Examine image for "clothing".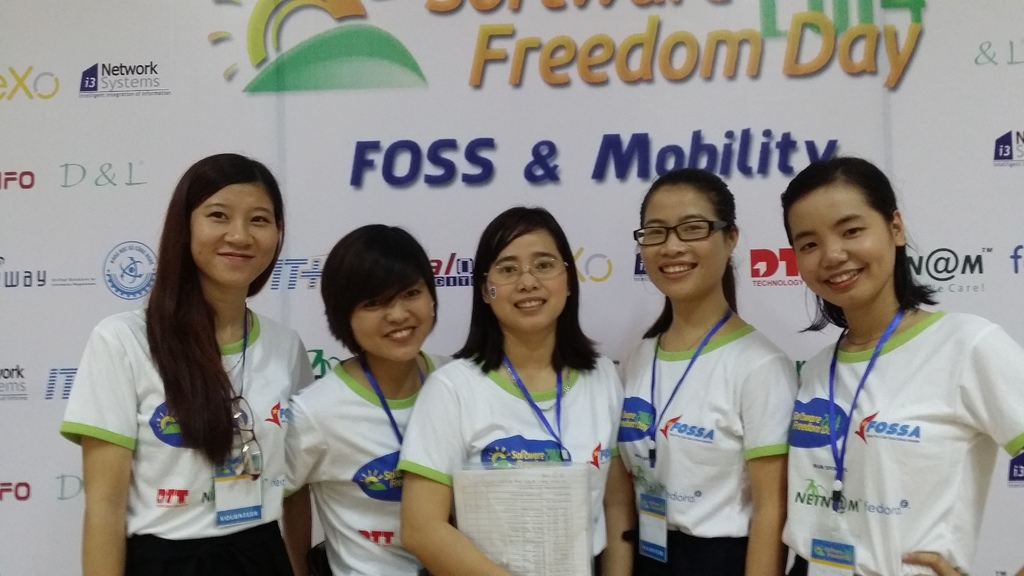
Examination result: rect(56, 311, 316, 575).
